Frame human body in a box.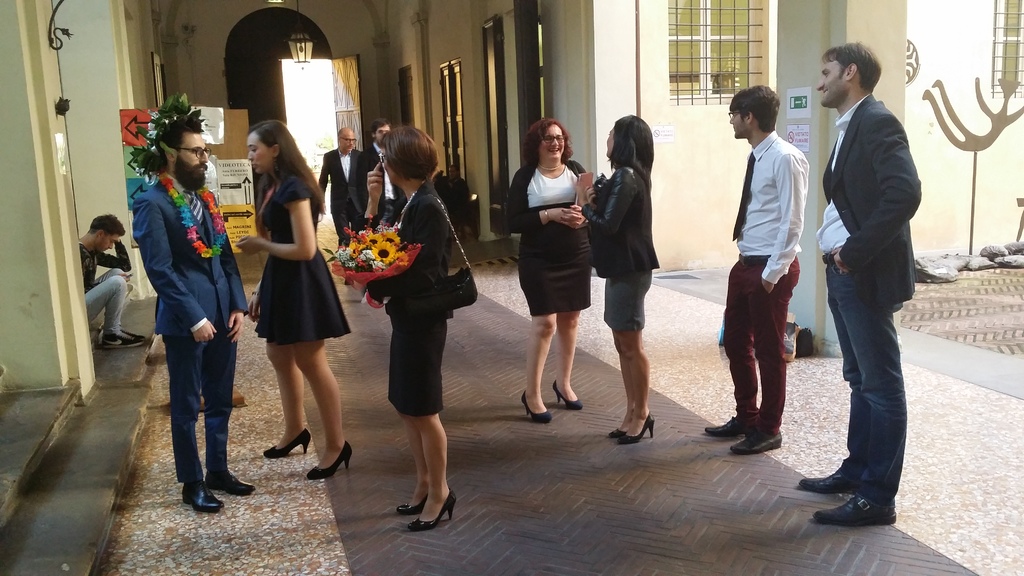
(left=799, top=40, right=924, bottom=529).
